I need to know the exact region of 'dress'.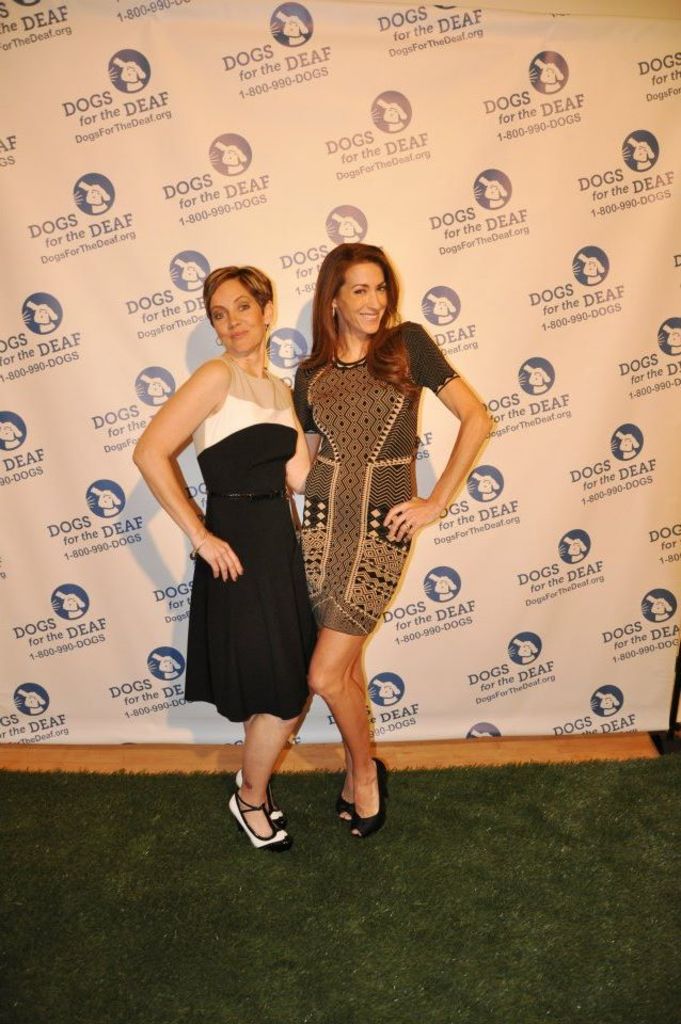
Region: bbox=[185, 354, 315, 723].
